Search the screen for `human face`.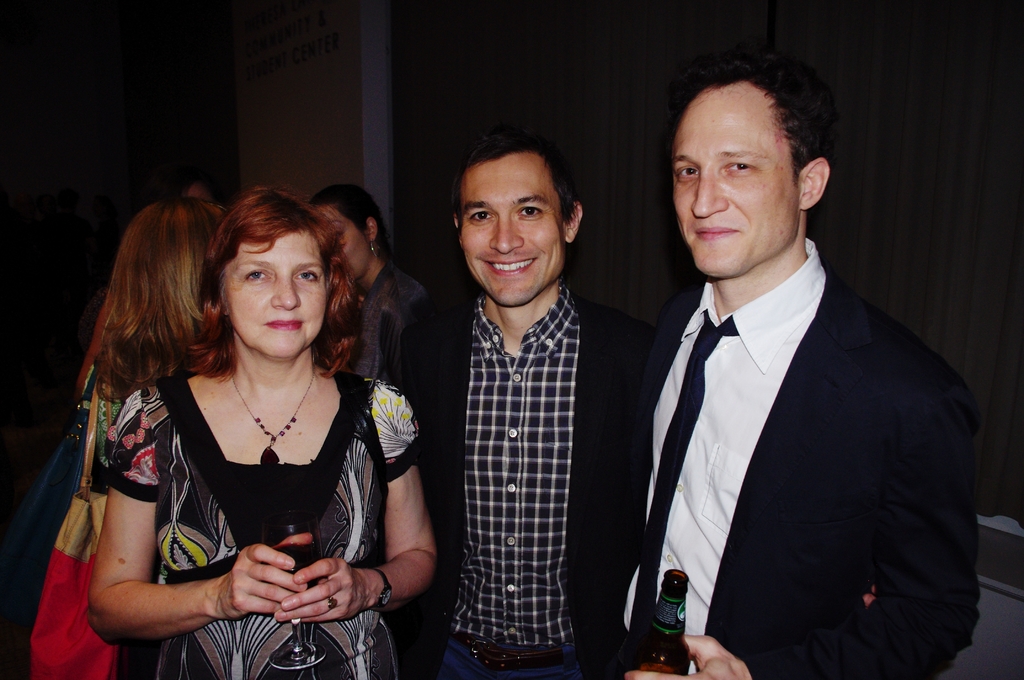
Found at x1=671, y1=73, x2=800, y2=278.
